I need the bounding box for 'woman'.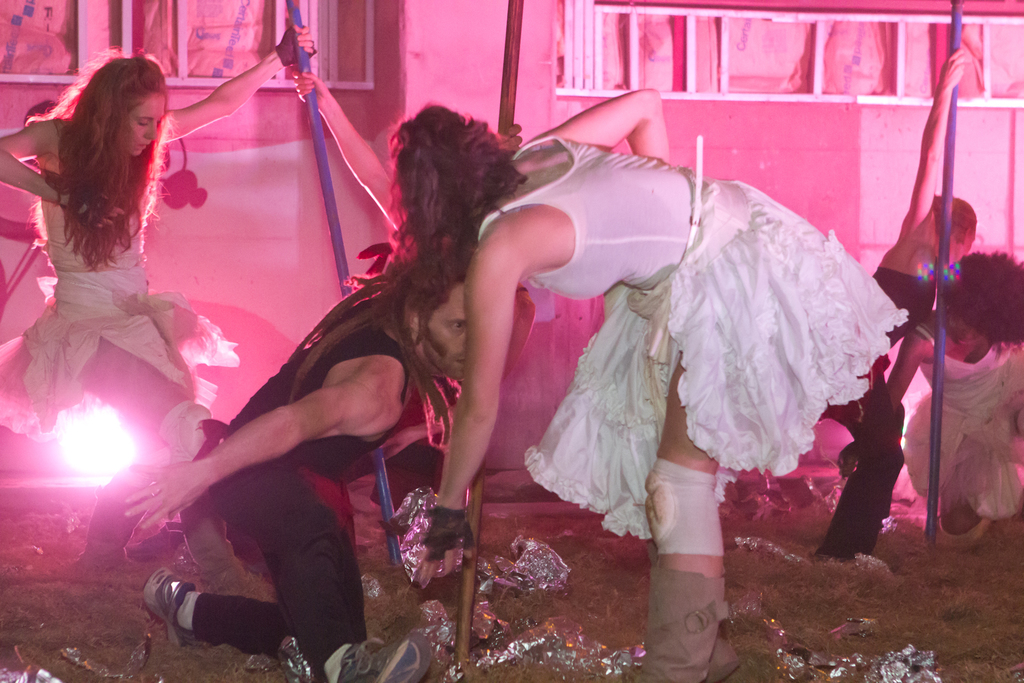
Here it is: x1=385 y1=99 x2=902 y2=682.
